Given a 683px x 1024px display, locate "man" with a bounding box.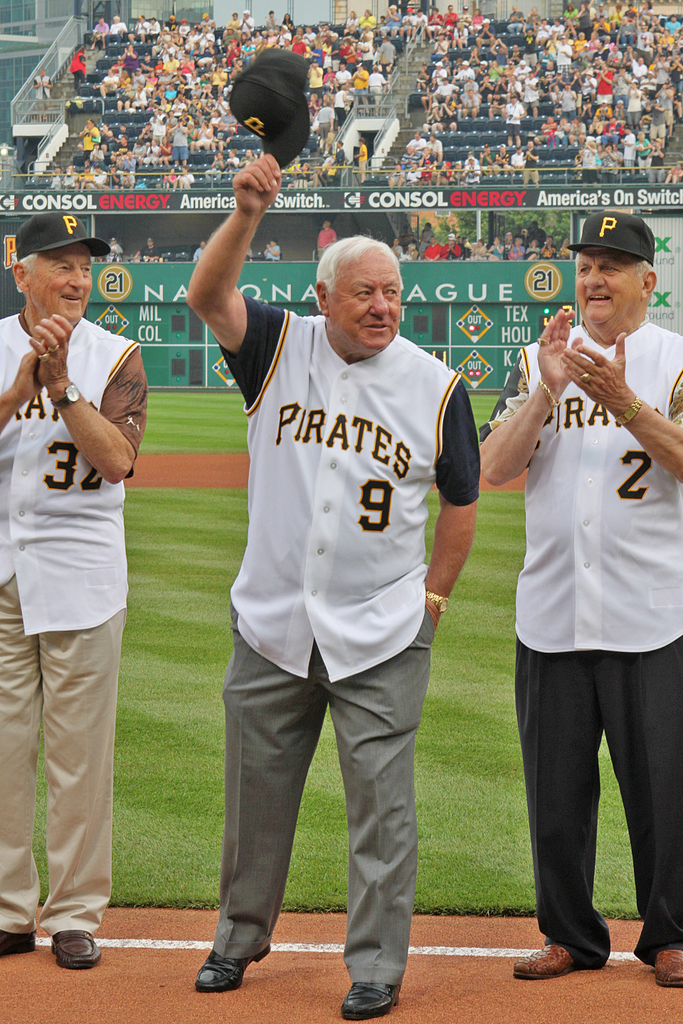
Located: crop(176, 146, 485, 1023).
